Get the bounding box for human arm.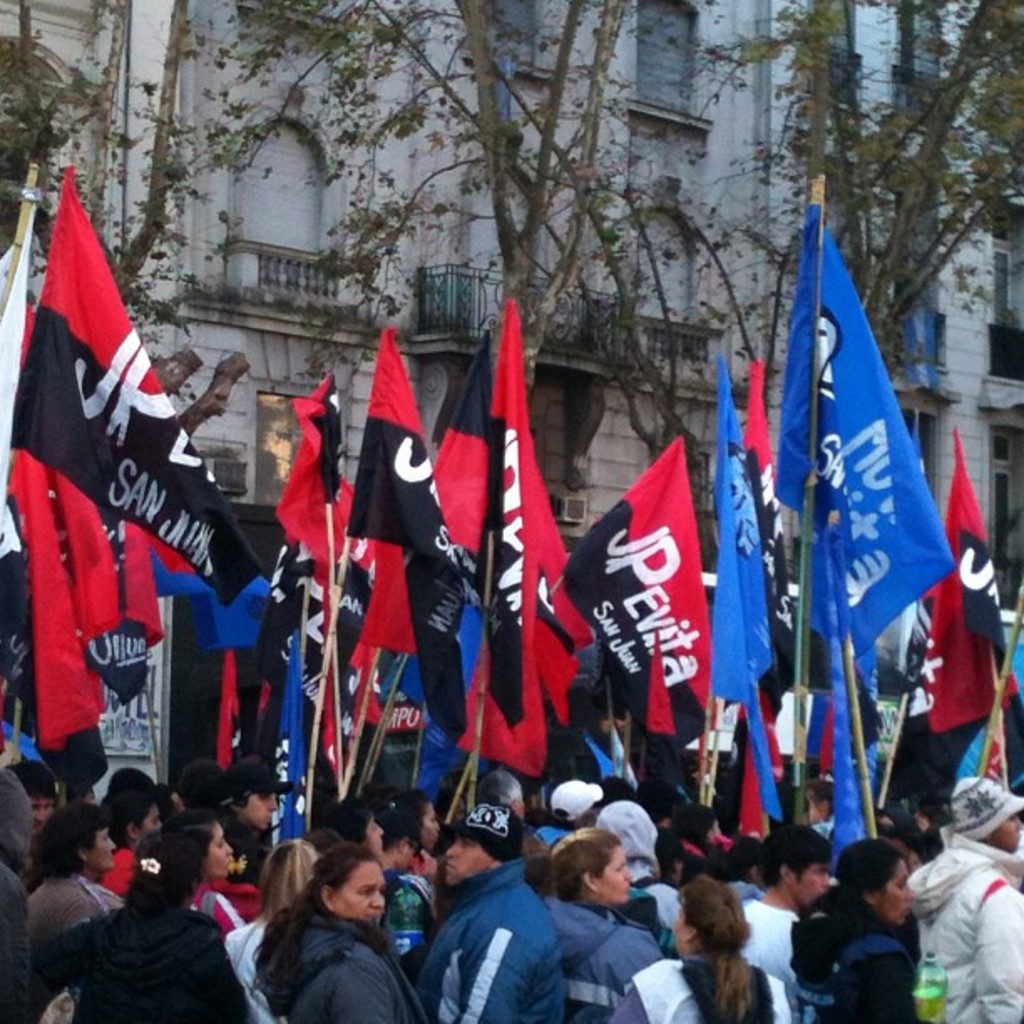
<box>982,883,1022,1022</box>.
